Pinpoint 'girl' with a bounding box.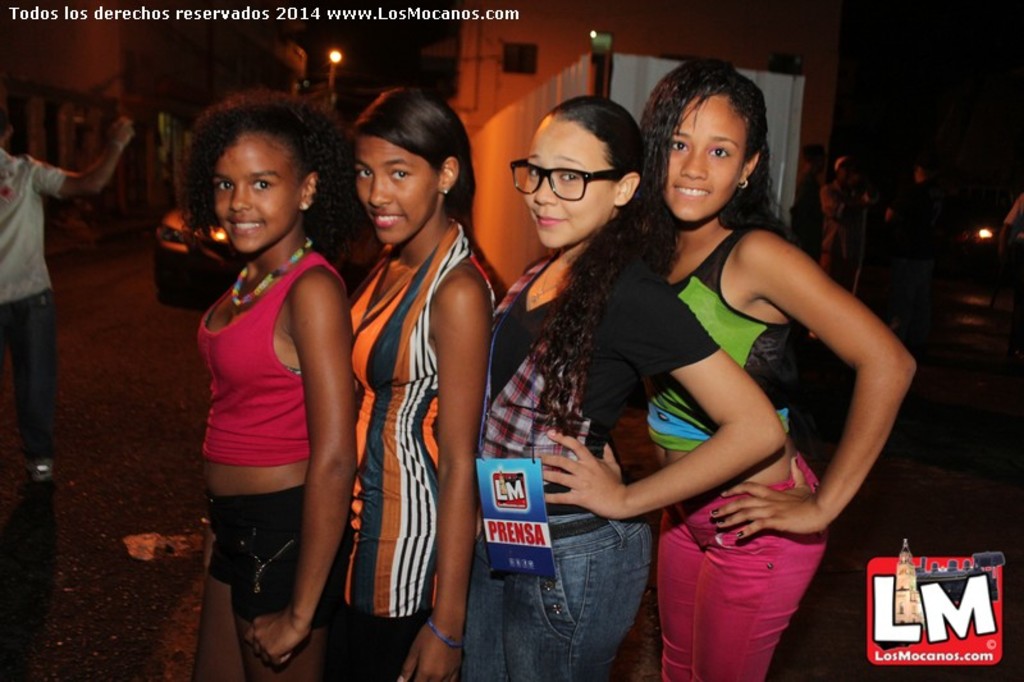
x1=189 y1=82 x2=356 y2=677.
